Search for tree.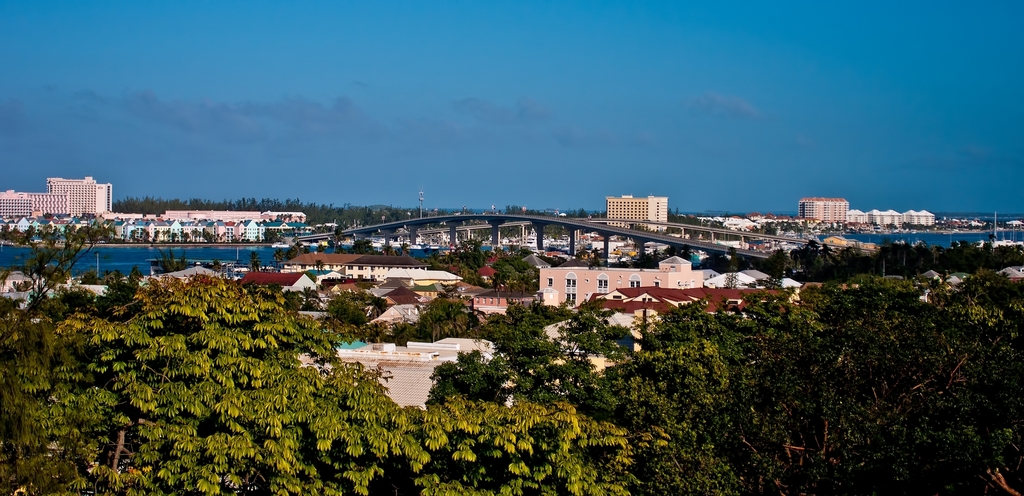
Found at [x1=17, y1=228, x2=89, y2=327].
